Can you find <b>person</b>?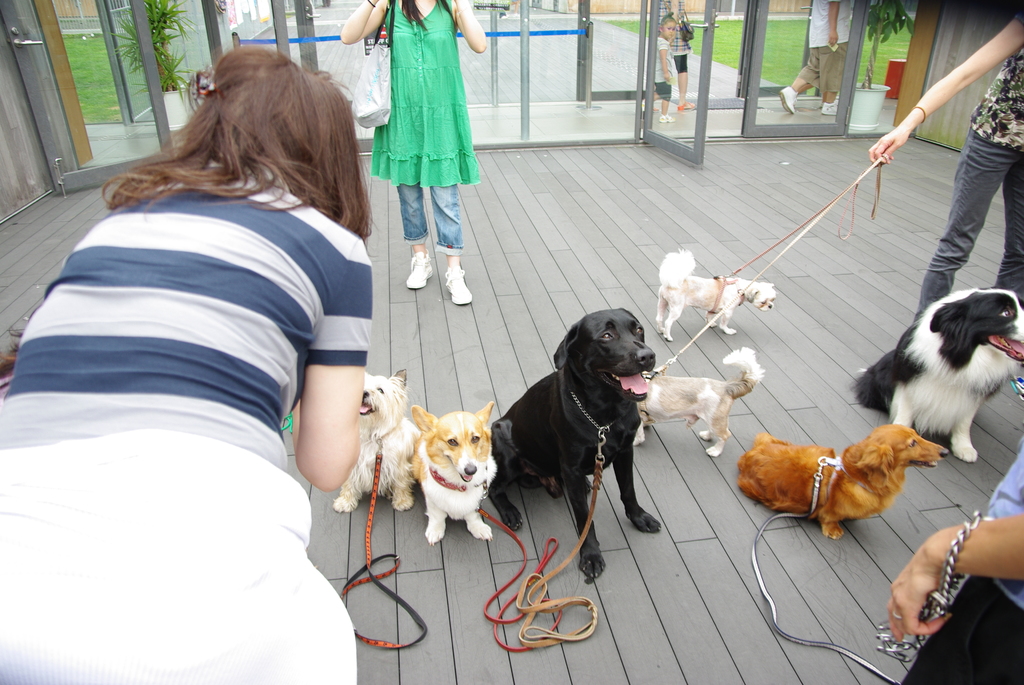
Yes, bounding box: 358 0 482 336.
